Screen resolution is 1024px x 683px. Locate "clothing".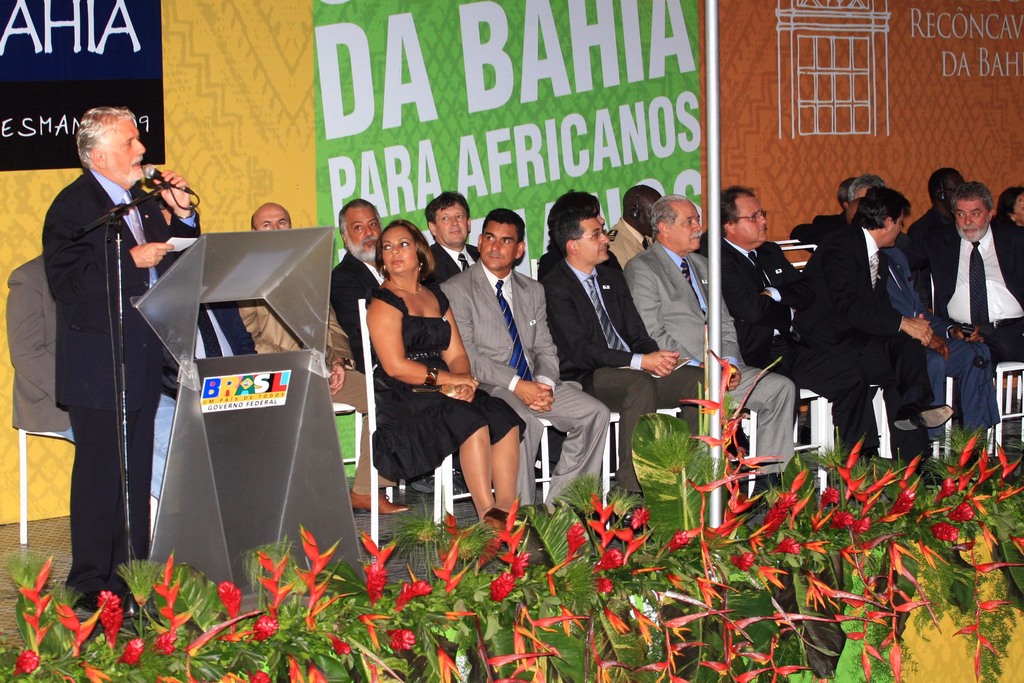
174 304 264 403.
